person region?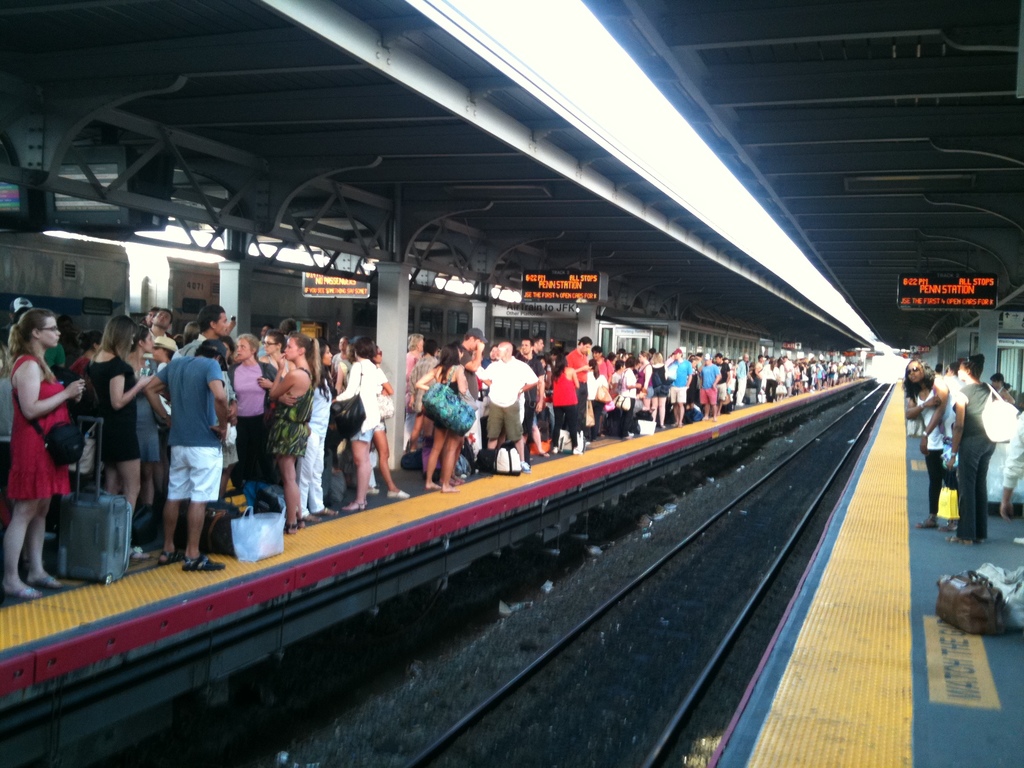
bbox(365, 348, 409, 498)
